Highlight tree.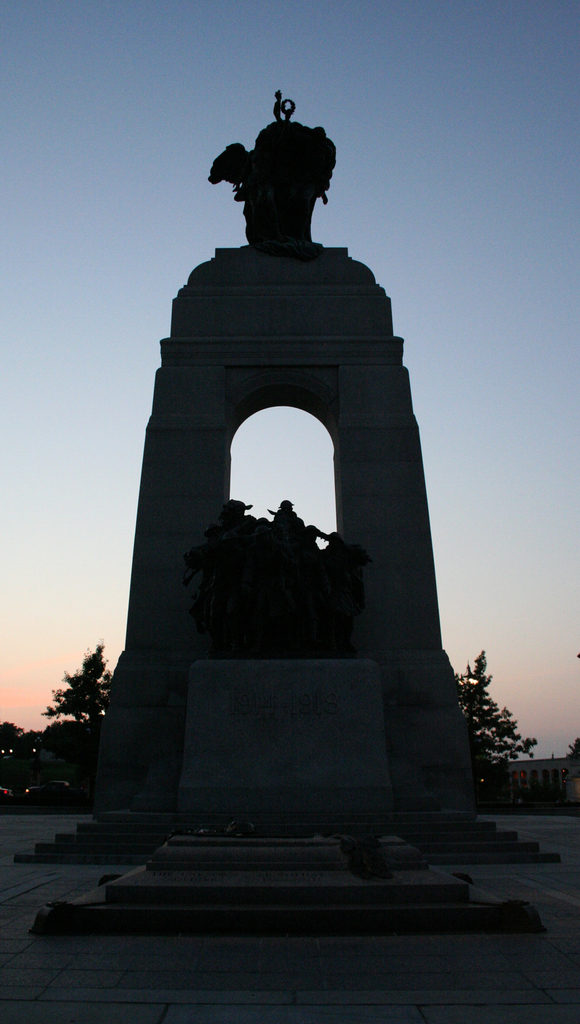
Highlighted region: bbox(0, 634, 116, 807).
